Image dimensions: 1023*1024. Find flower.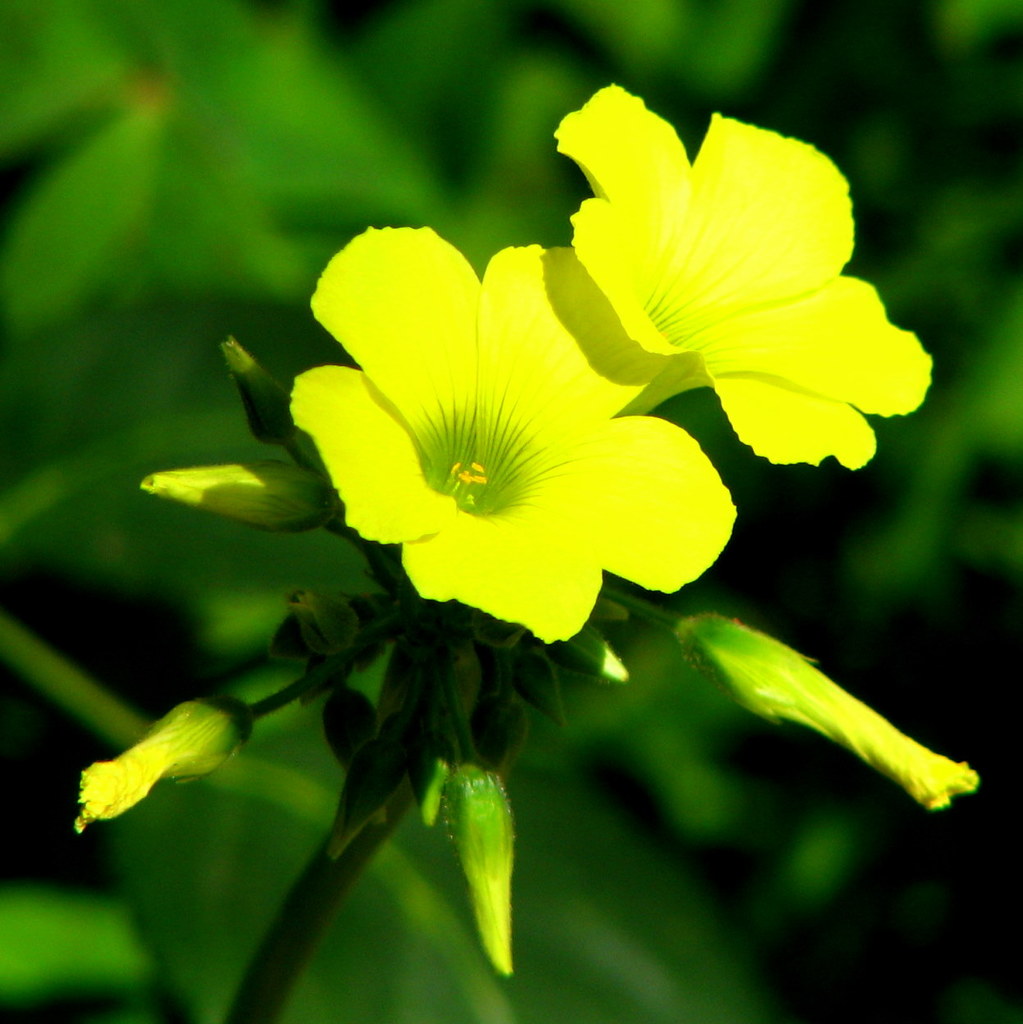
{"x1": 444, "y1": 770, "x2": 514, "y2": 976}.
